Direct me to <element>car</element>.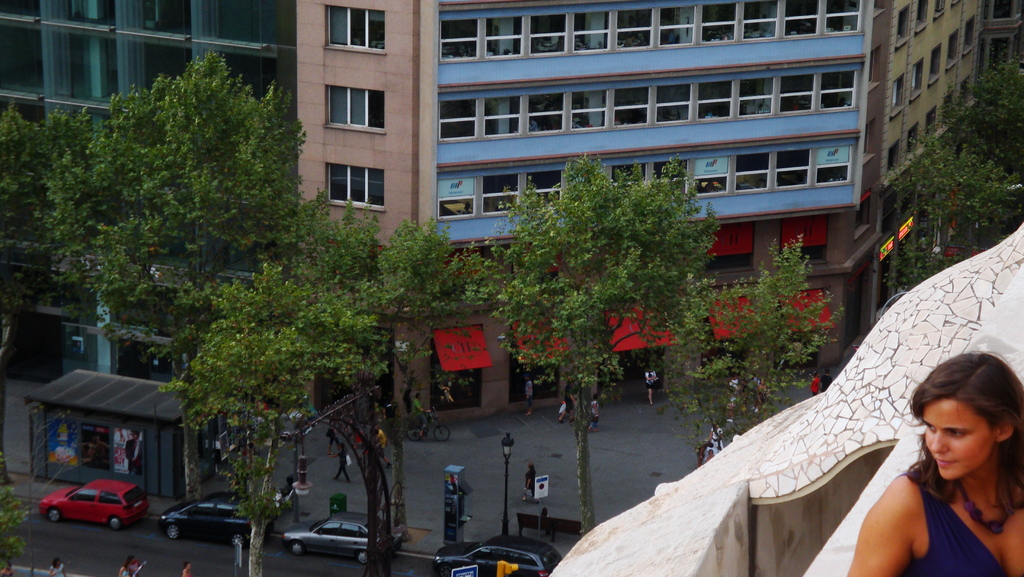
Direction: x1=431, y1=533, x2=559, y2=576.
